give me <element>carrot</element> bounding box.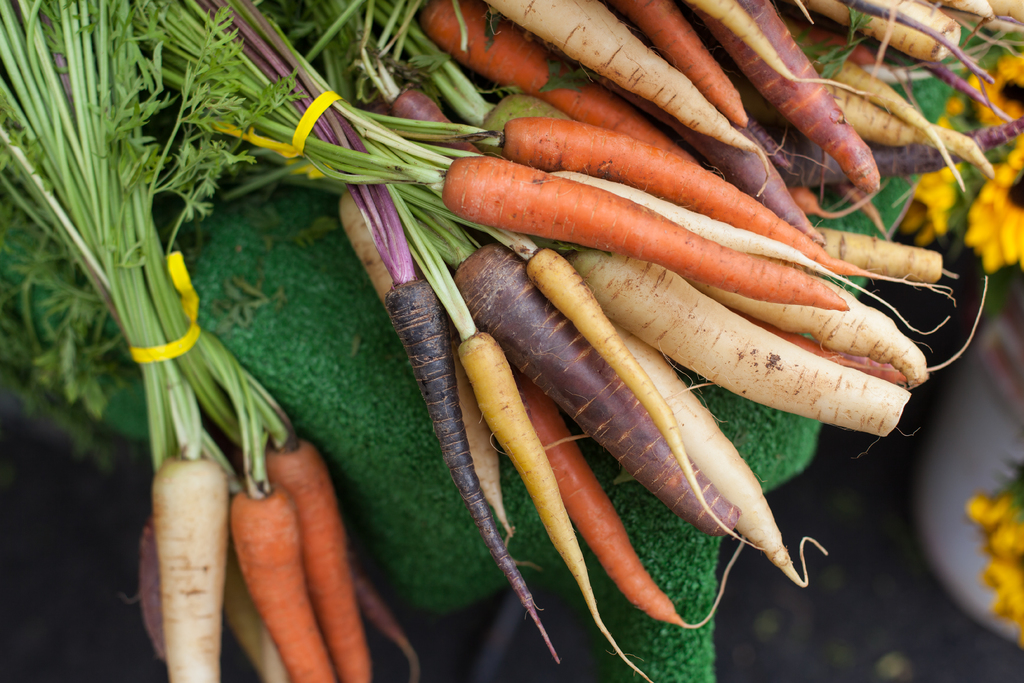
<bbox>445, 155, 846, 310</bbox>.
